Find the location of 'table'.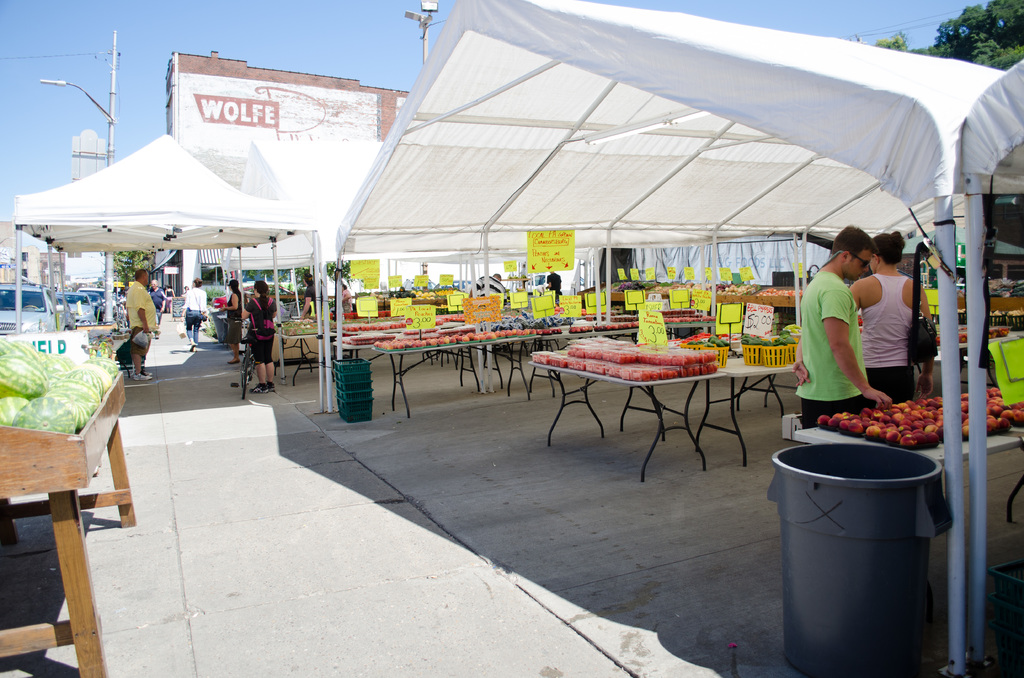
Location: bbox=(717, 359, 795, 465).
